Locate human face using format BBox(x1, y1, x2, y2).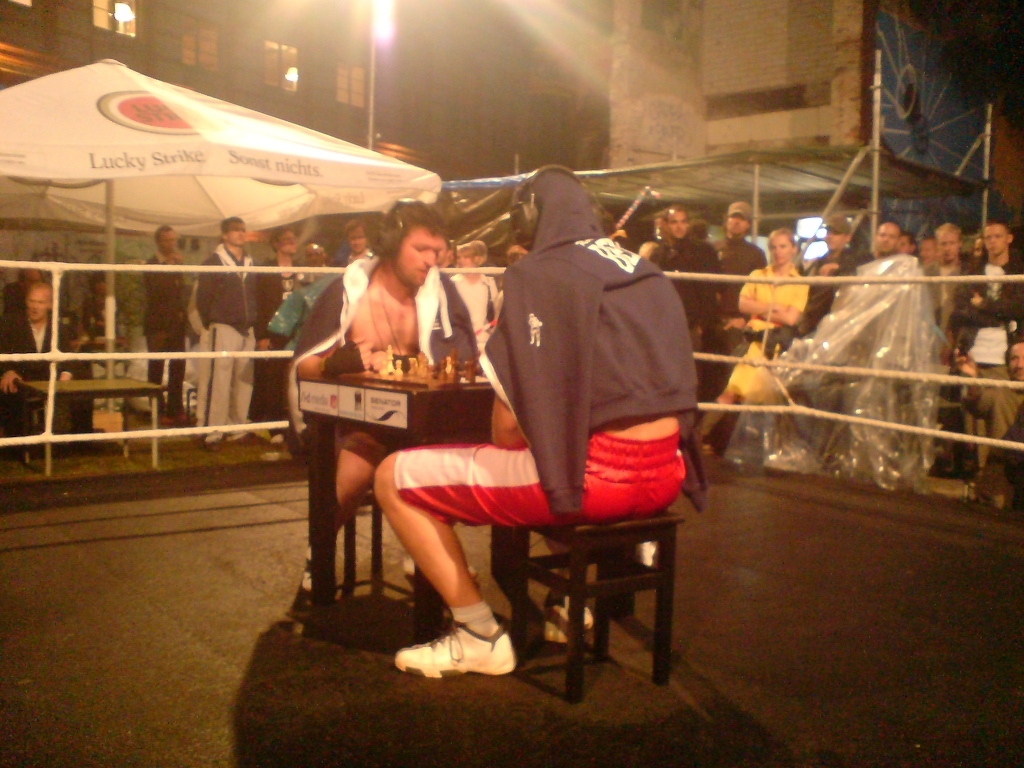
BBox(26, 286, 49, 325).
